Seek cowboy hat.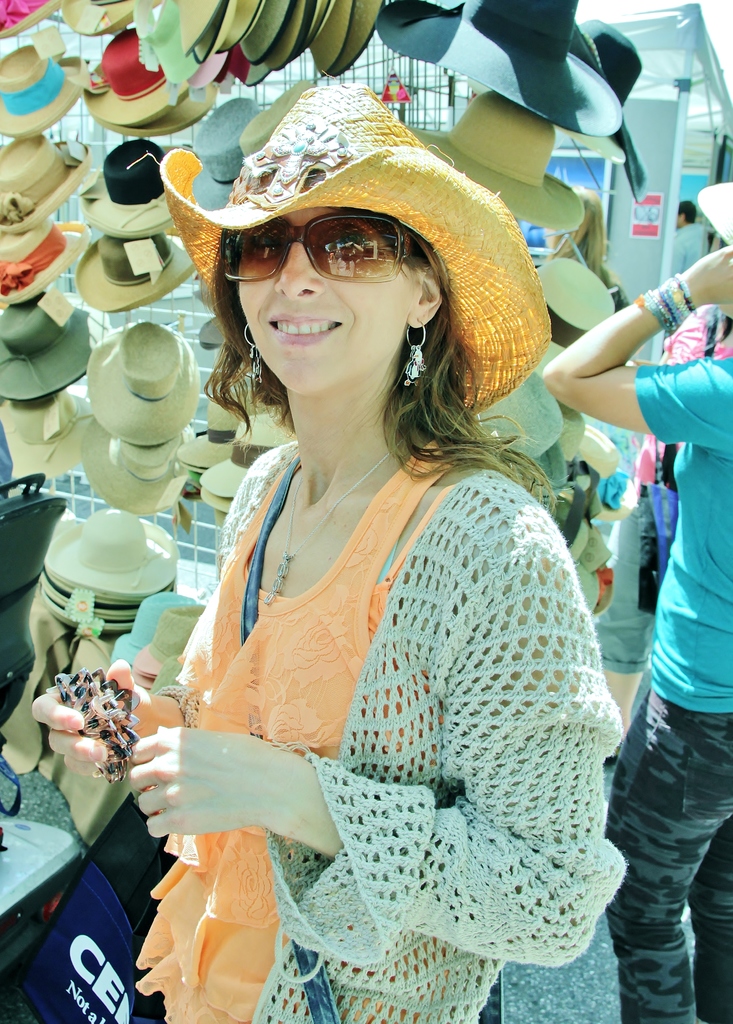
locate(415, 89, 590, 230).
